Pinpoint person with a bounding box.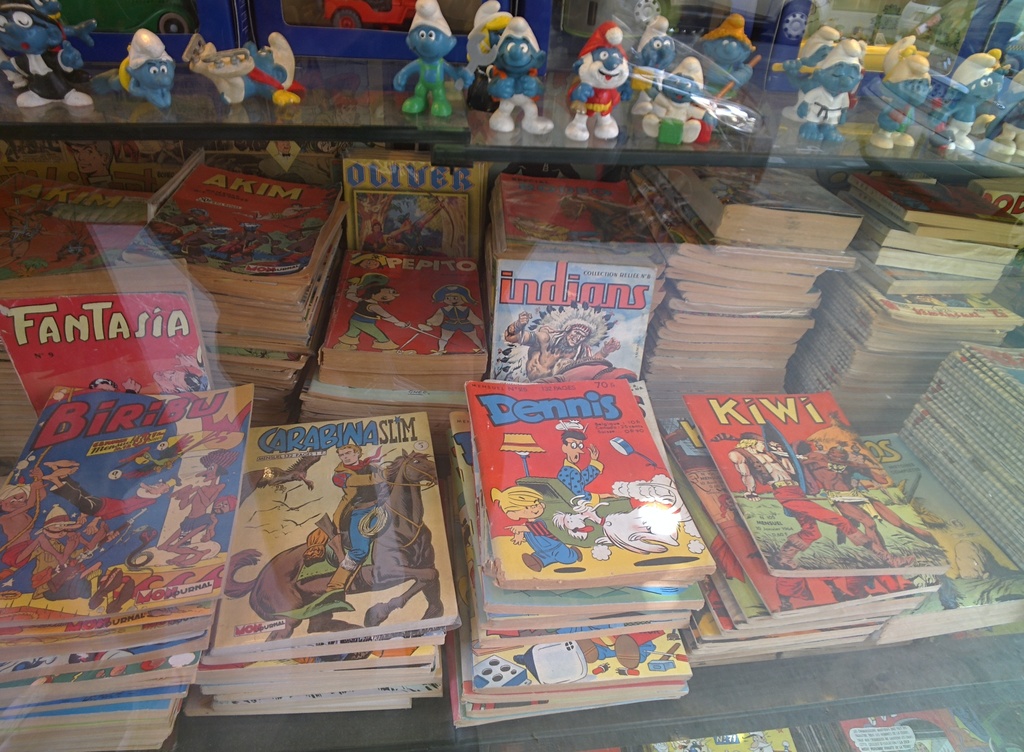
(279,444,388,623).
